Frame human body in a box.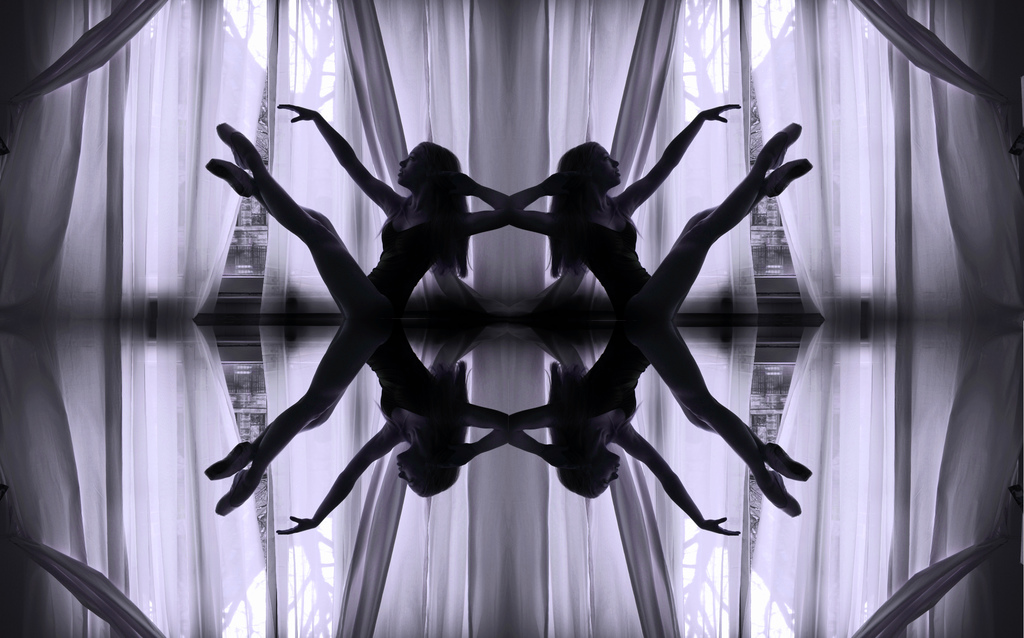
(209,104,472,336).
